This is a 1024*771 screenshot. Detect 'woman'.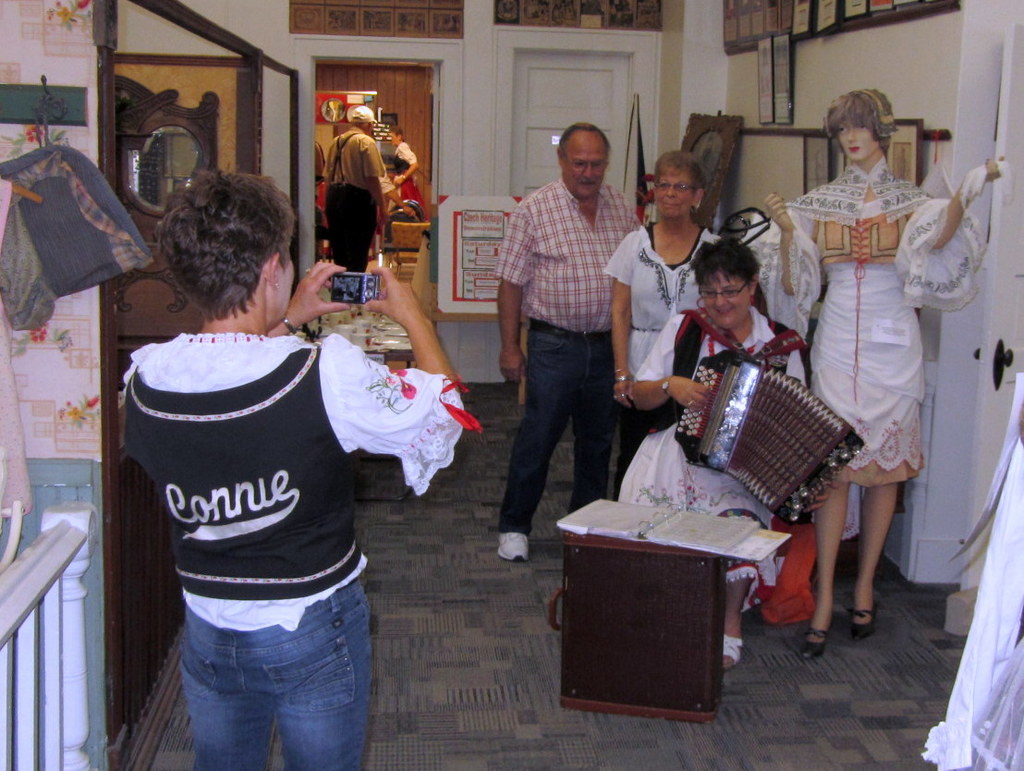
detection(628, 237, 808, 662).
